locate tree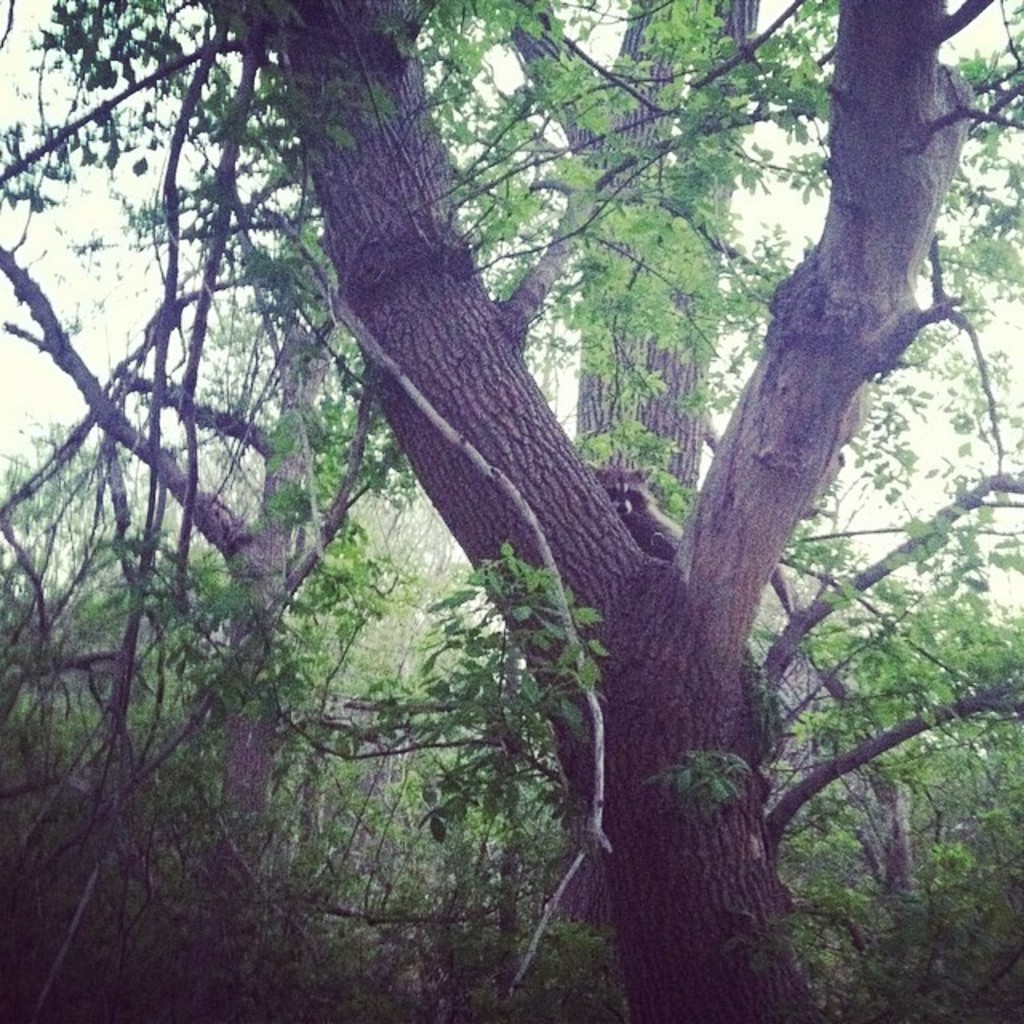
locate(128, 0, 1022, 1022)
